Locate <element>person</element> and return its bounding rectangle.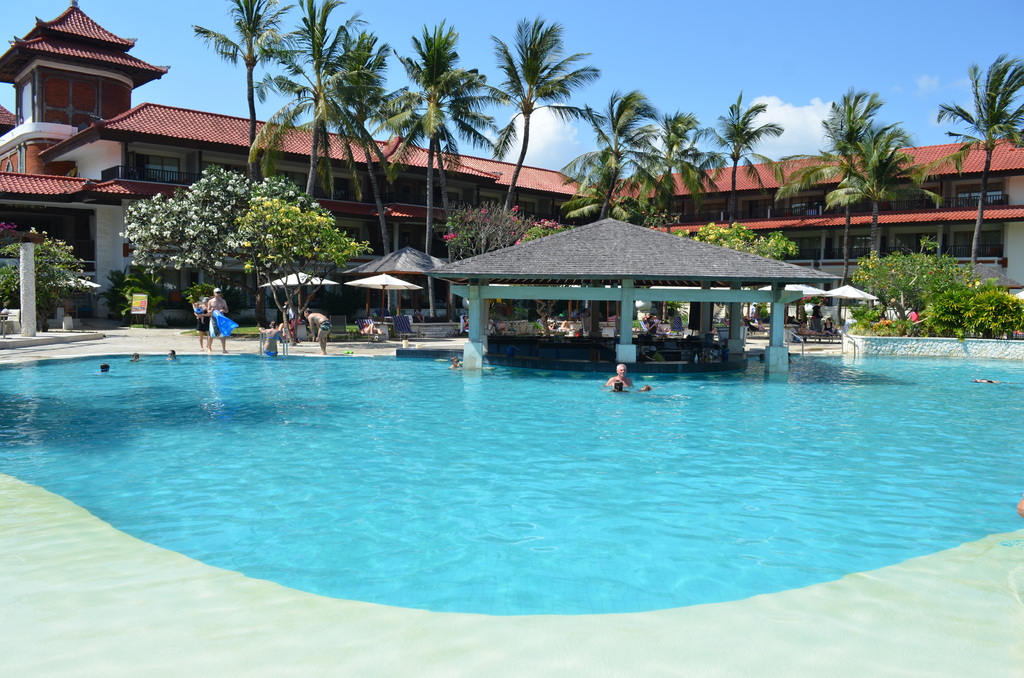
detection(813, 301, 821, 319).
